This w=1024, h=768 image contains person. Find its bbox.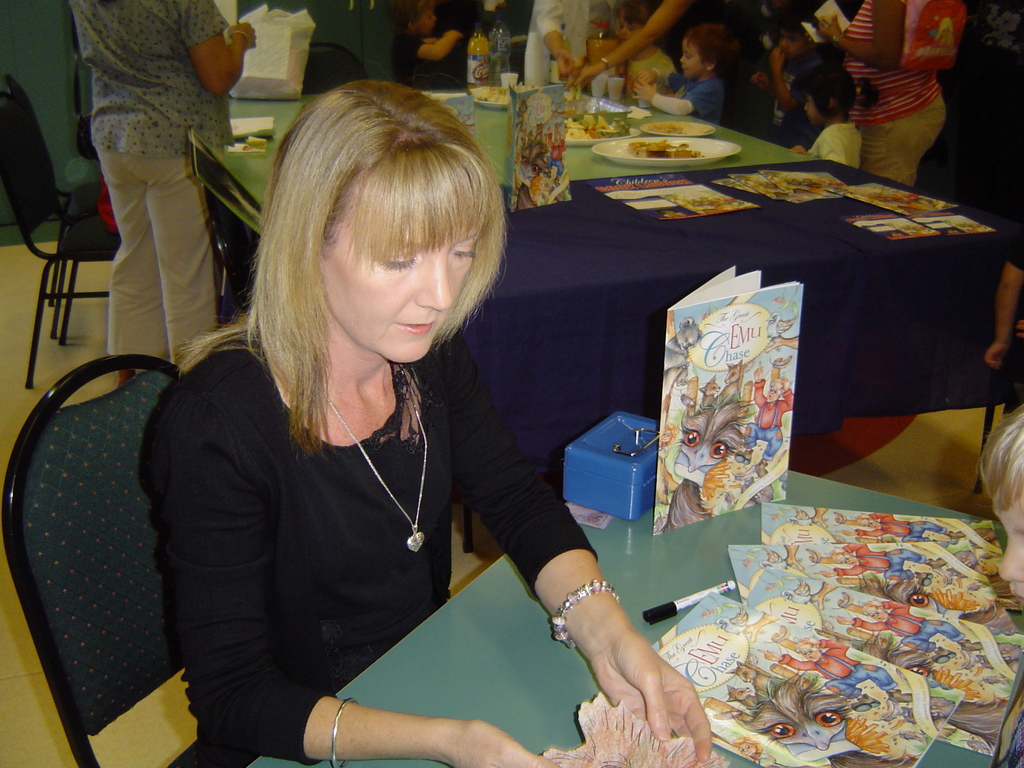
detection(828, 598, 983, 664).
